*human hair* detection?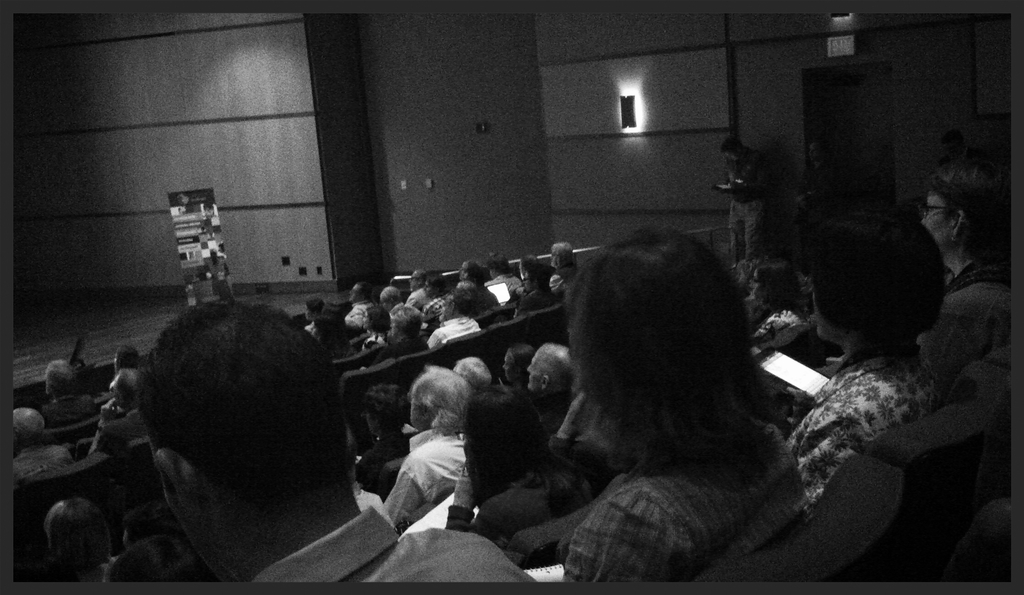
460, 383, 552, 505
